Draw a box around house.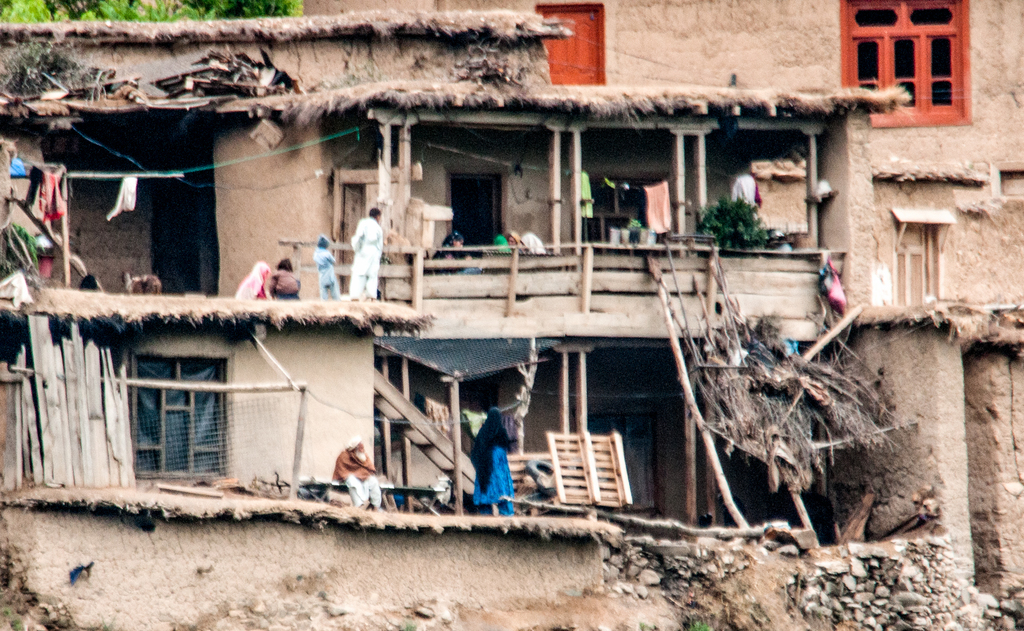
select_region(49, 264, 520, 518).
